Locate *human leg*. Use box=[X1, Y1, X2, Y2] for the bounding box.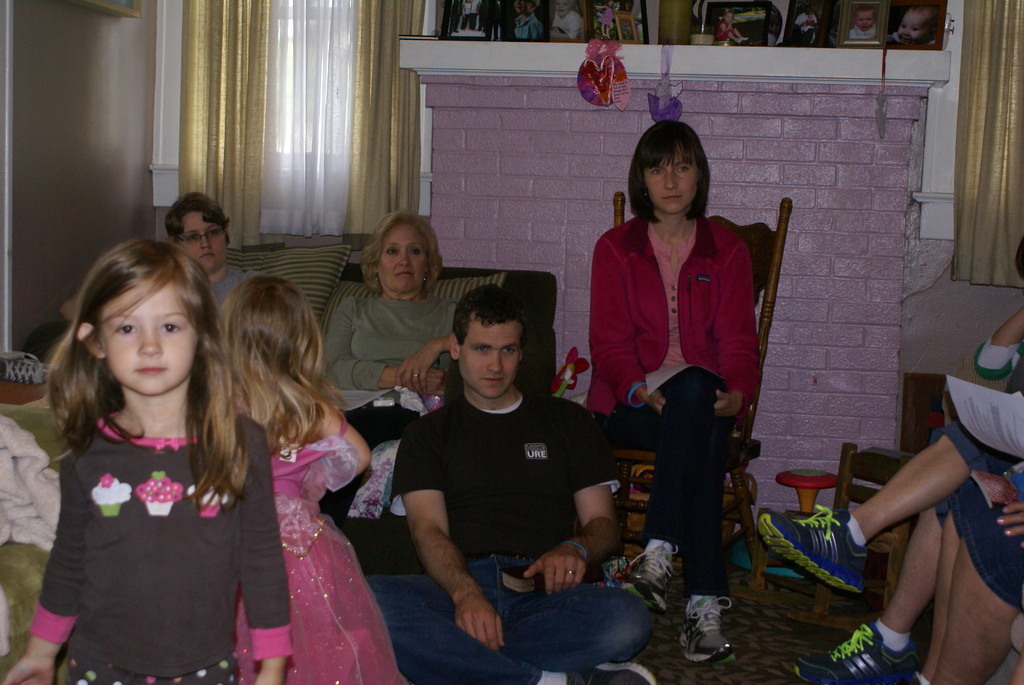
box=[628, 434, 675, 589].
